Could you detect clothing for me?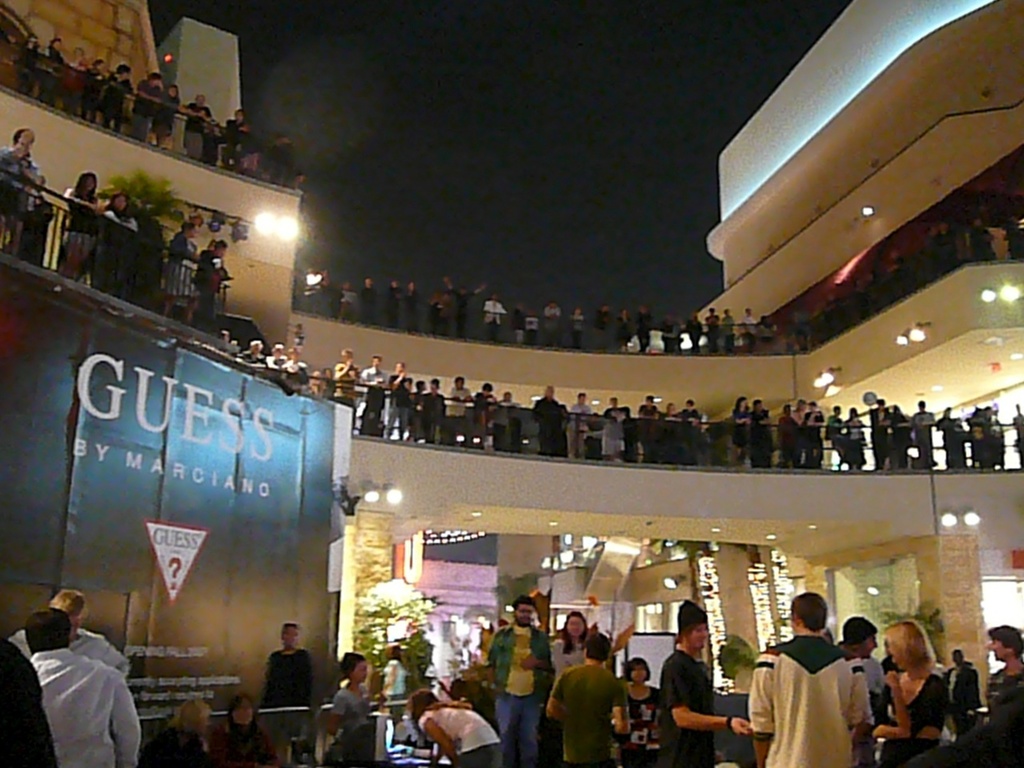
Detection result: [424, 389, 448, 442].
